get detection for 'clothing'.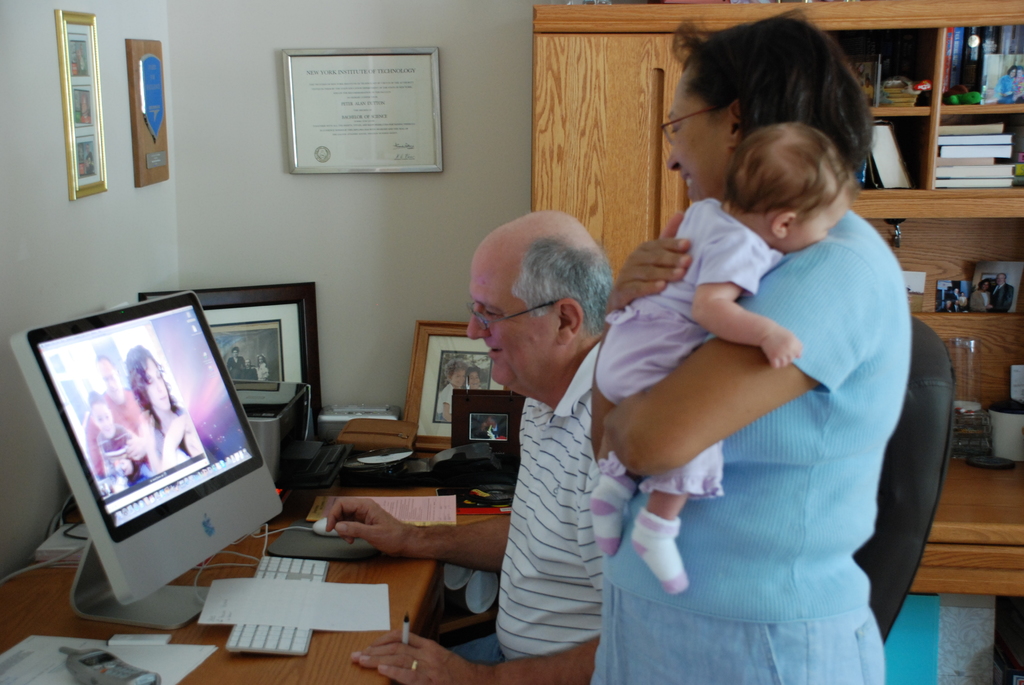
Detection: crop(498, 331, 616, 661).
